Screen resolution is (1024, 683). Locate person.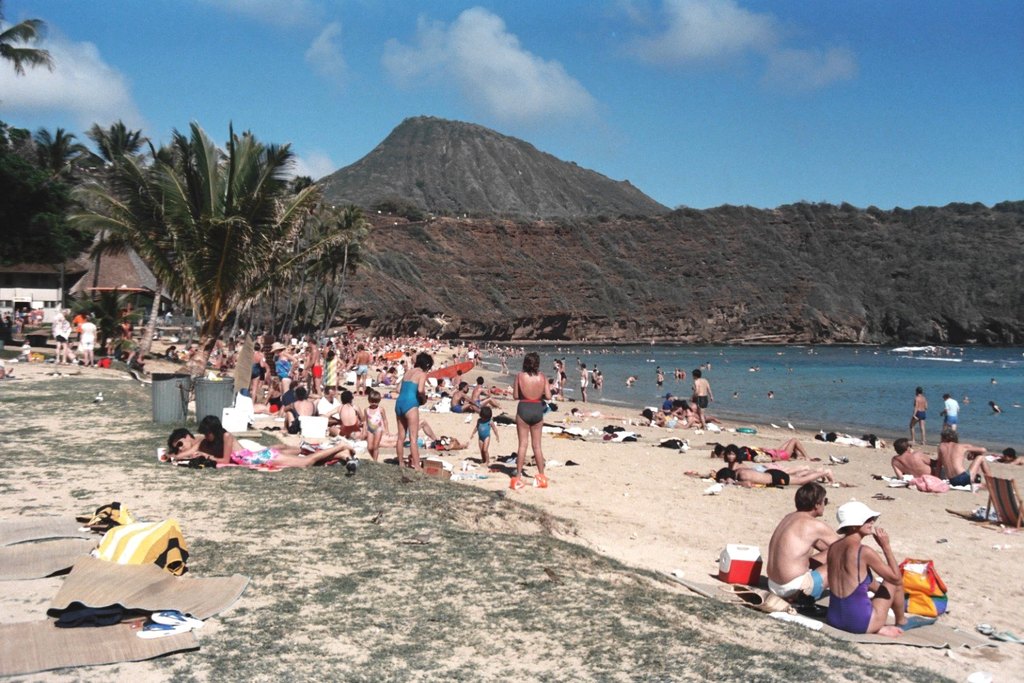
(left=715, top=469, right=834, bottom=489).
